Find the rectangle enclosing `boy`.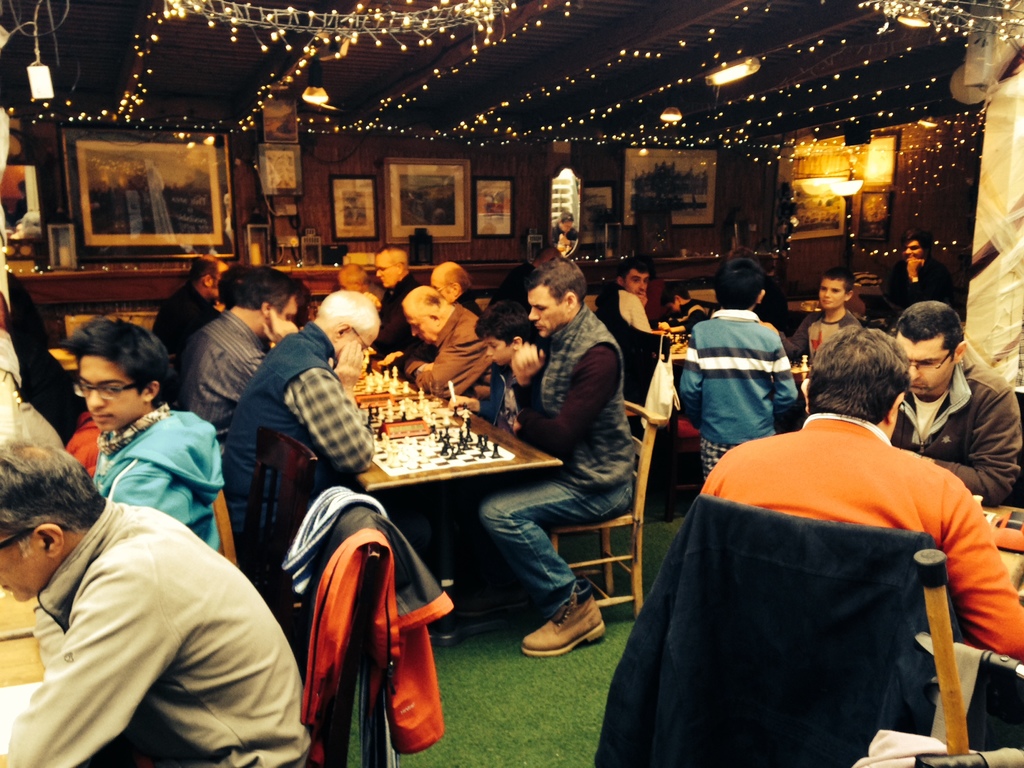
l=655, t=282, r=710, b=336.
